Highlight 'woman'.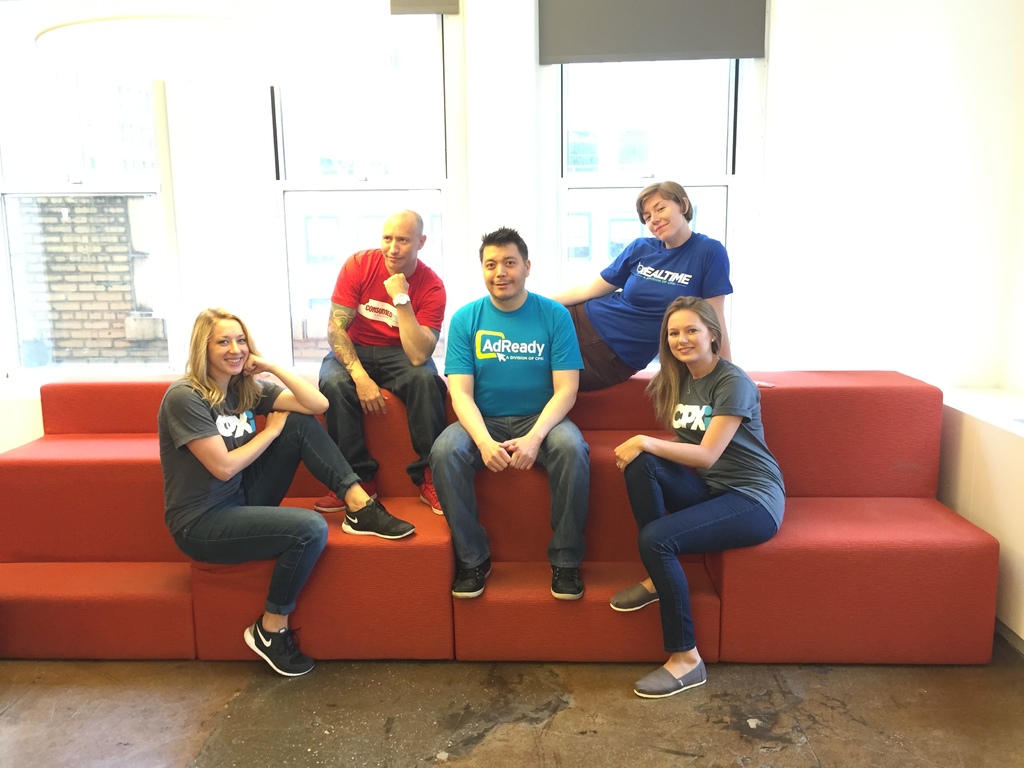
Highlighted region: rect(159, 309, 413, 678).
